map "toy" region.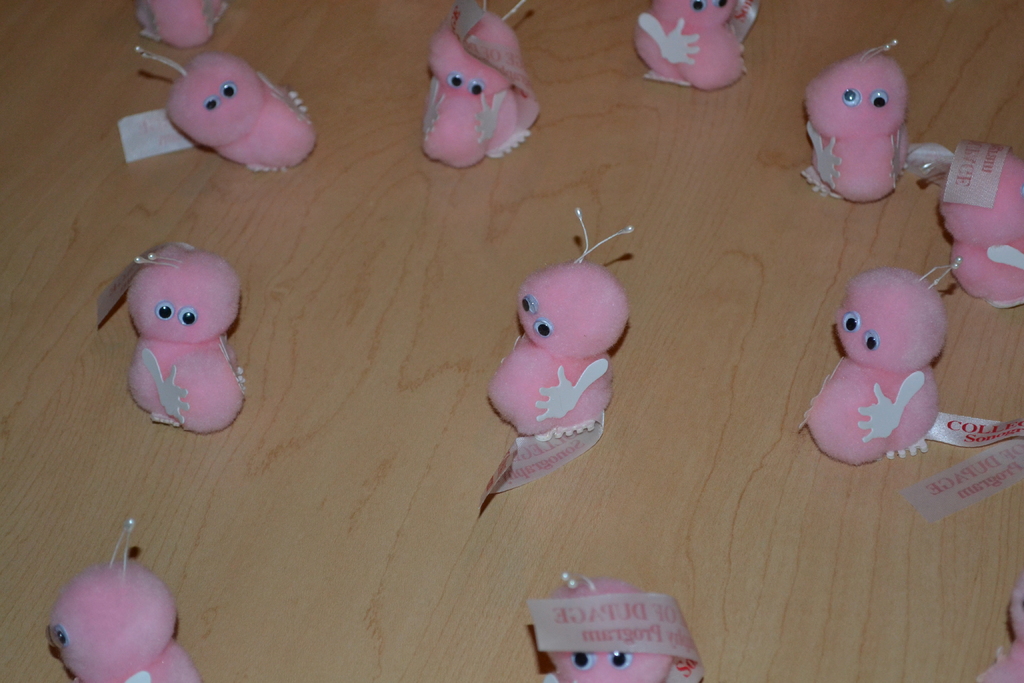
Mapped to {"x1": 915, "y1": 135, "x2": 1023, "y2": 311}.
